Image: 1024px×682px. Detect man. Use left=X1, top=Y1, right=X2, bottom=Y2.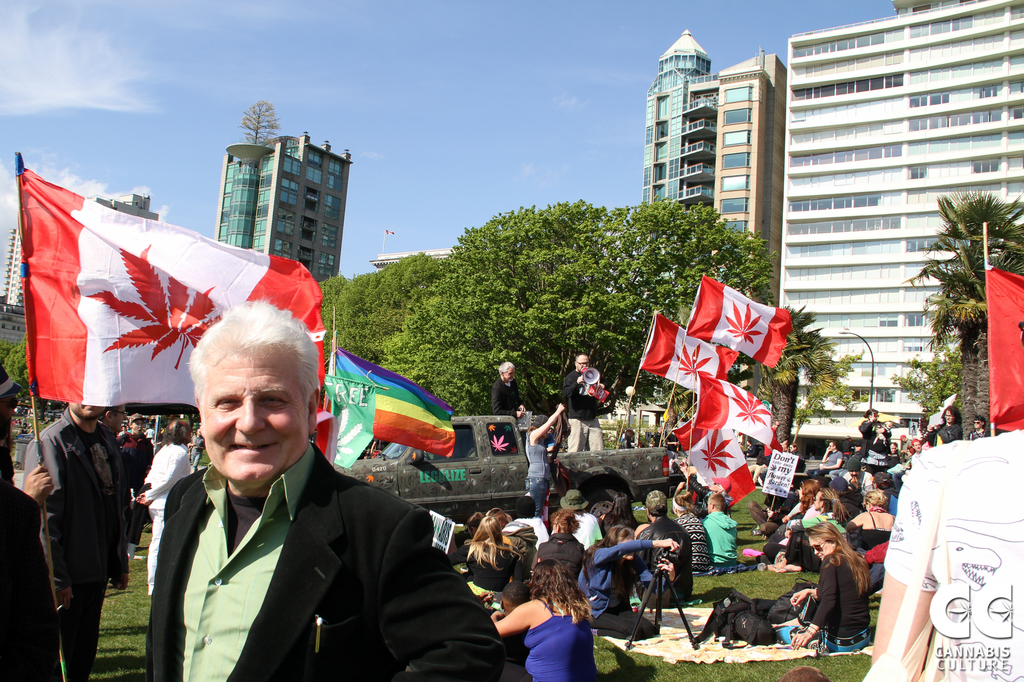
left=141, top=292, right=512, bottom=681.
